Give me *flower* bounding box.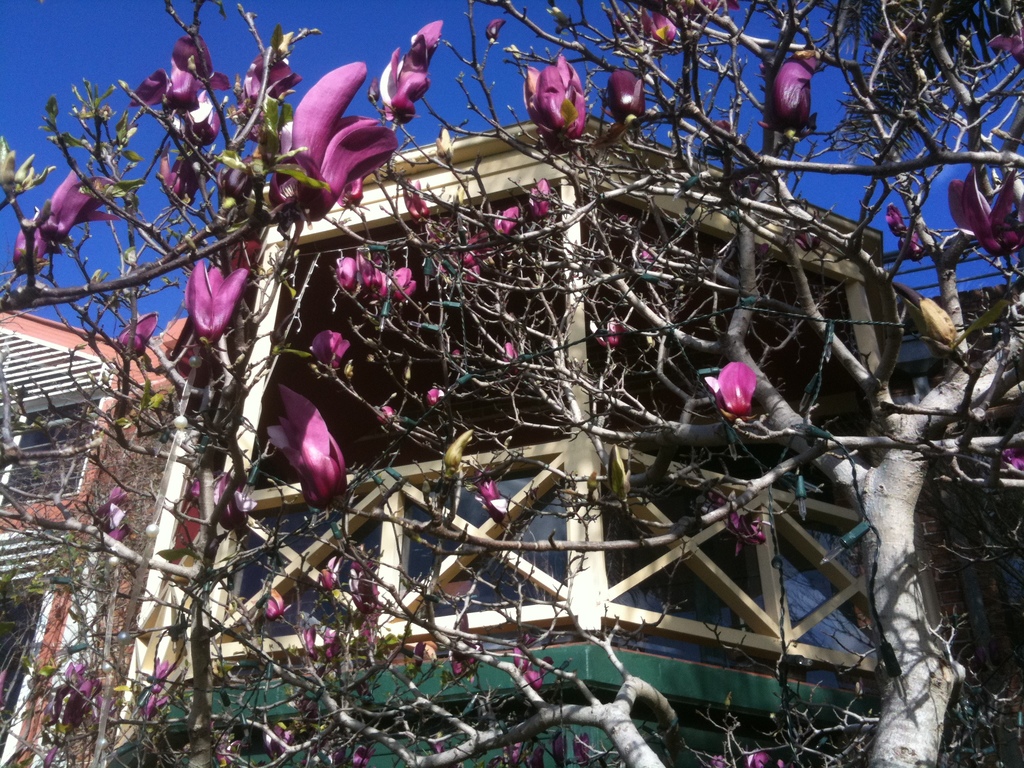
rect(124, 35, 234, 145).
